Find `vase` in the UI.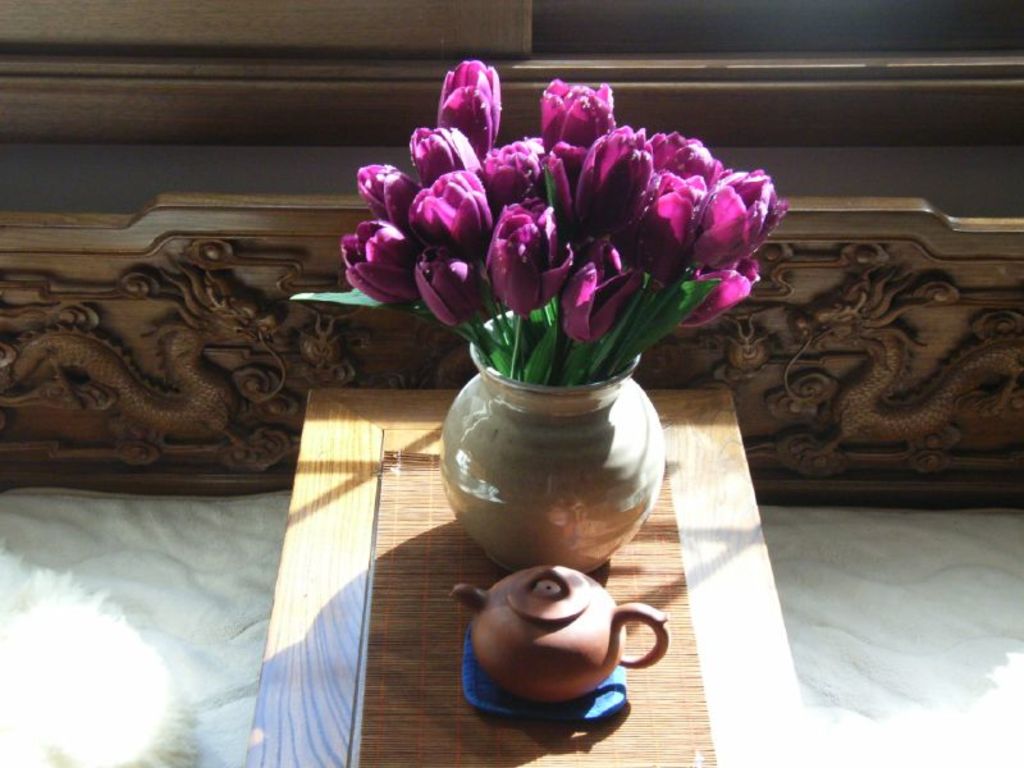
UI element at {"x1": 440, "y1": 310, "x2": 668, "y2": 575}.
